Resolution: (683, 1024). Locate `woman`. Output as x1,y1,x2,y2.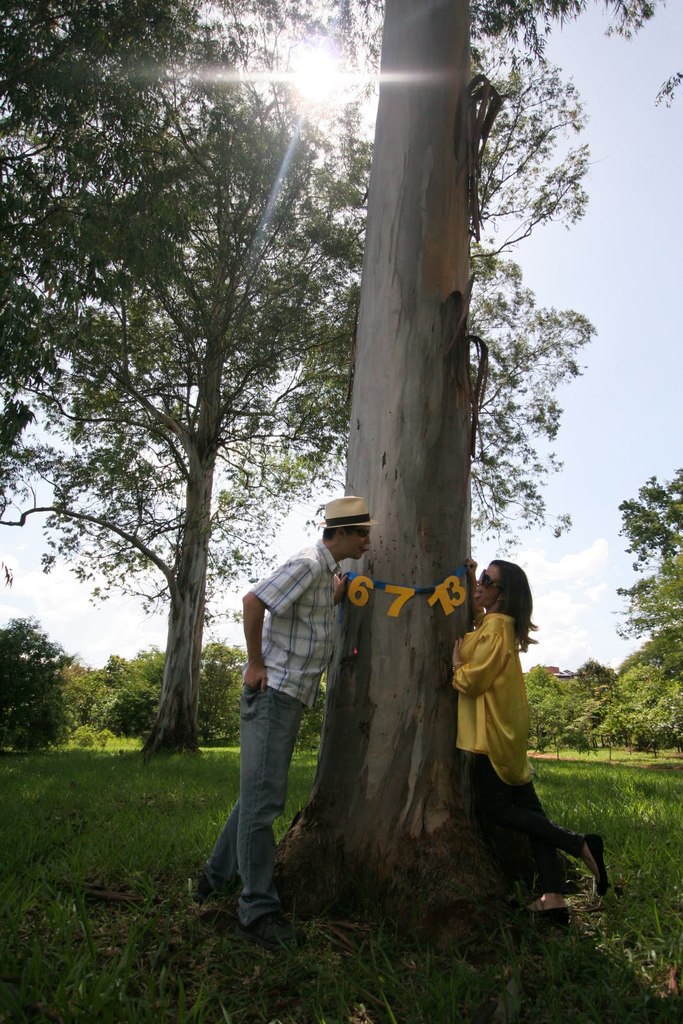
437,541,568,896.
